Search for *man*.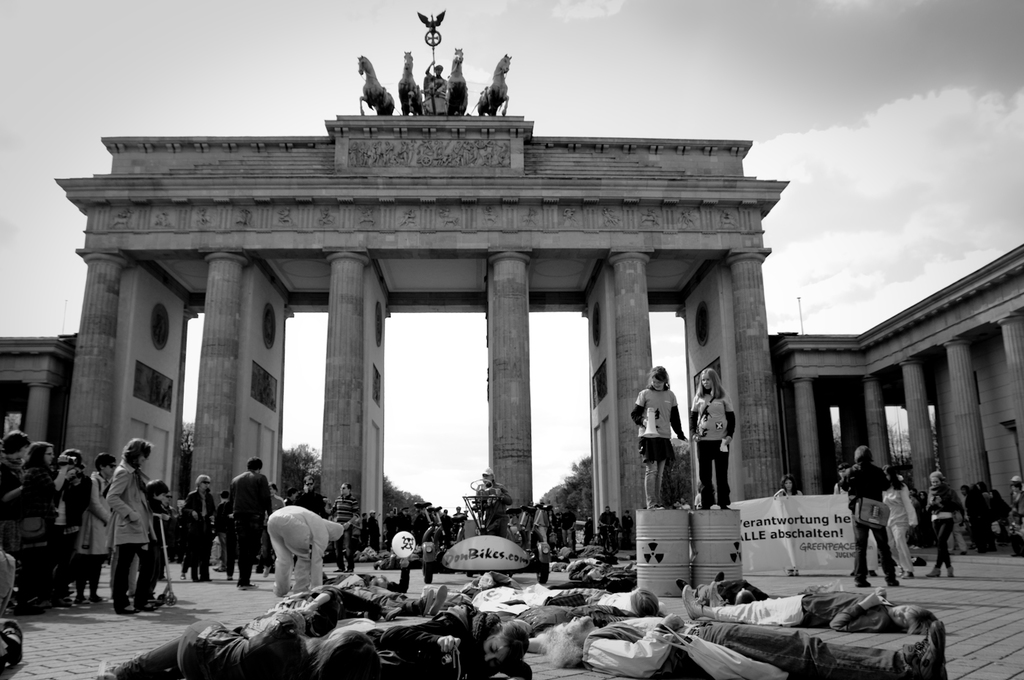
Found at (left=453, top=507, right=464, bottom=527).
